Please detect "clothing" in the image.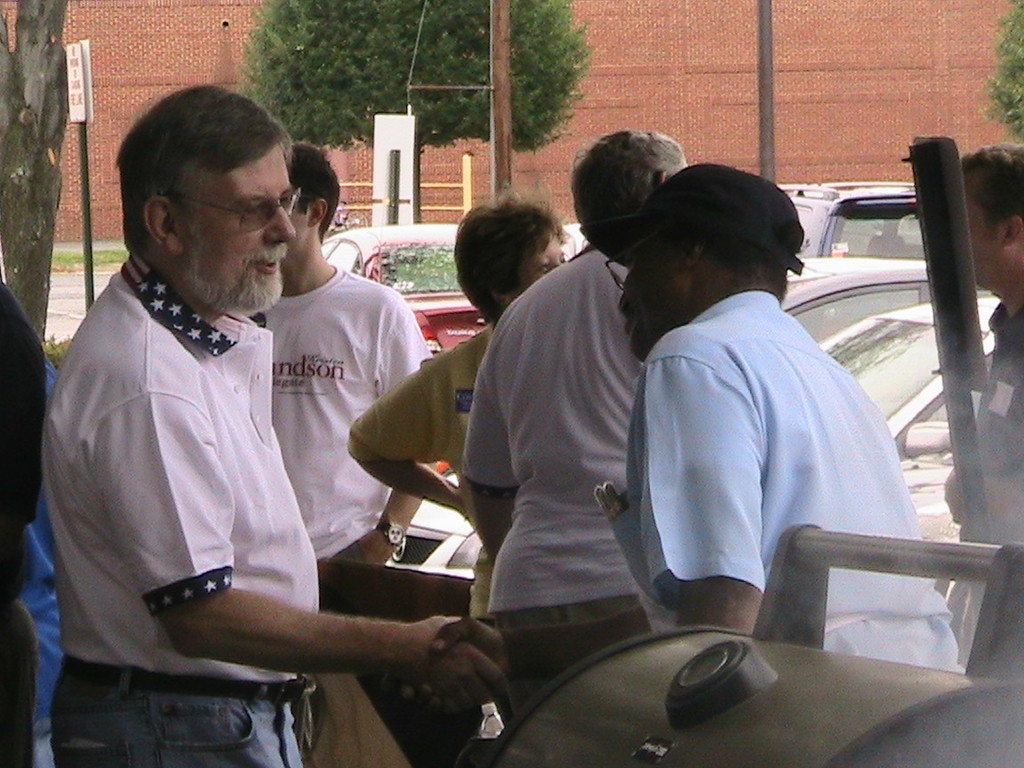
(x1=461, y1=236, x2=647, y2=636).
